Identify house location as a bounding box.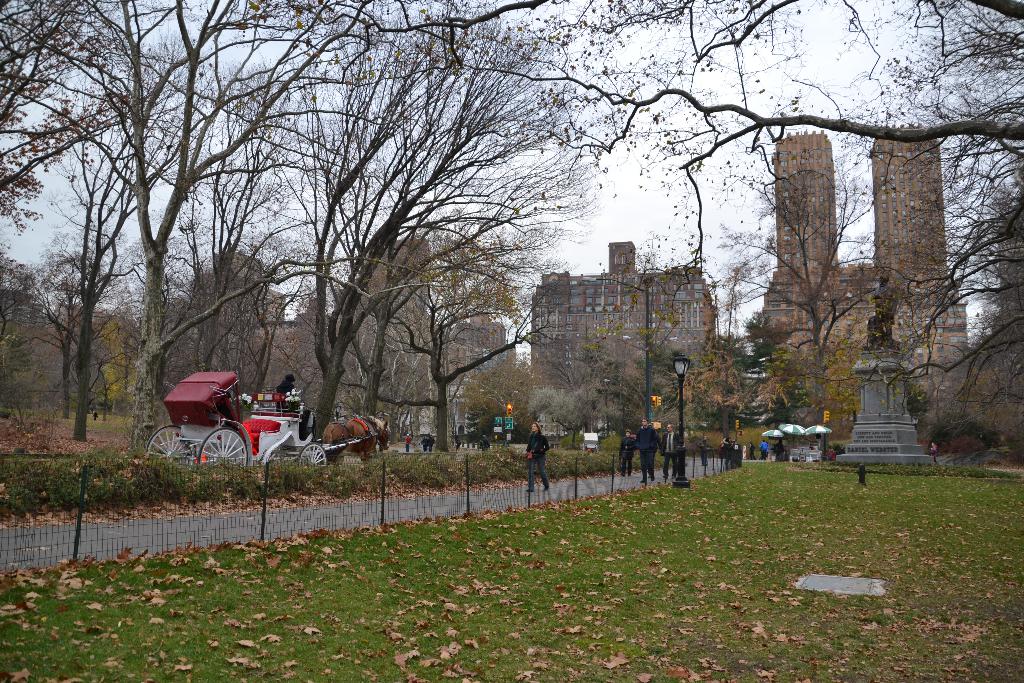
locate(447, 293, 531, 440).
